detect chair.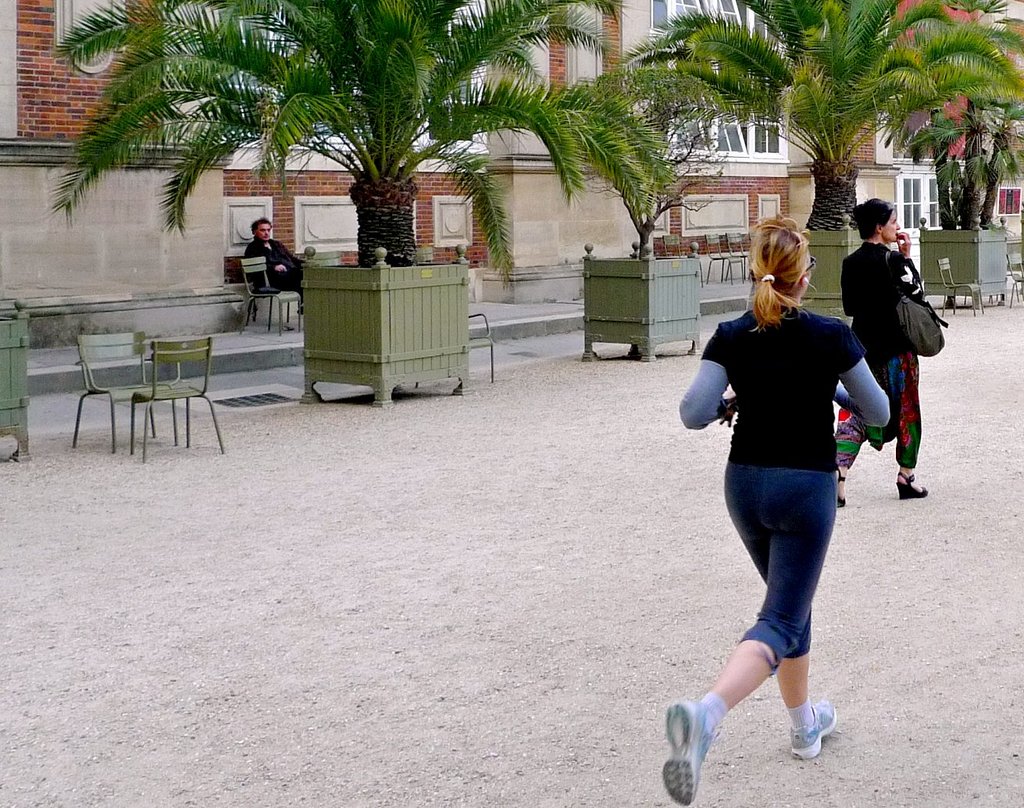
Detected at BBox(131, 340, 225, 464).
